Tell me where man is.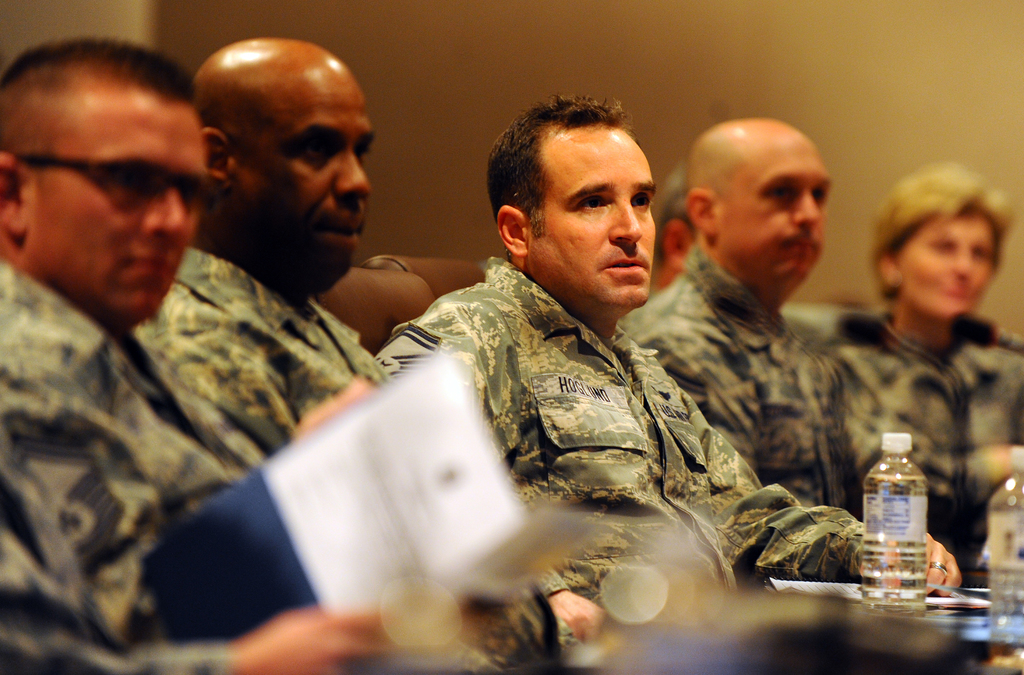
man is at x1=129 y1=31 x2=611 y2=674.
